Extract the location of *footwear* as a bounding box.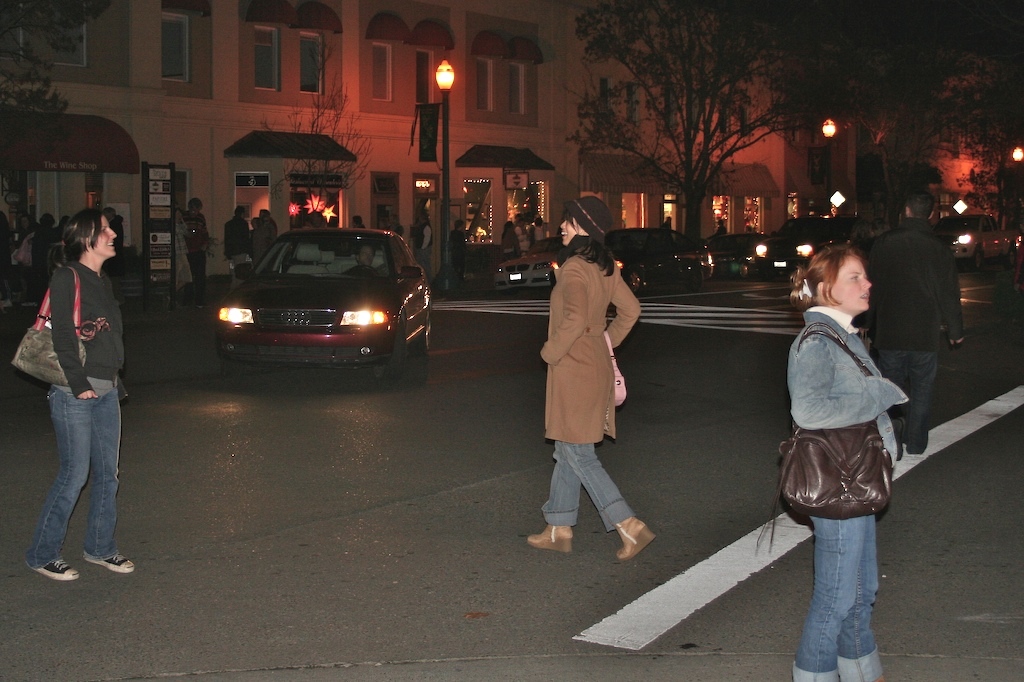
[left=38, top=557, right=83, bottom=583].
